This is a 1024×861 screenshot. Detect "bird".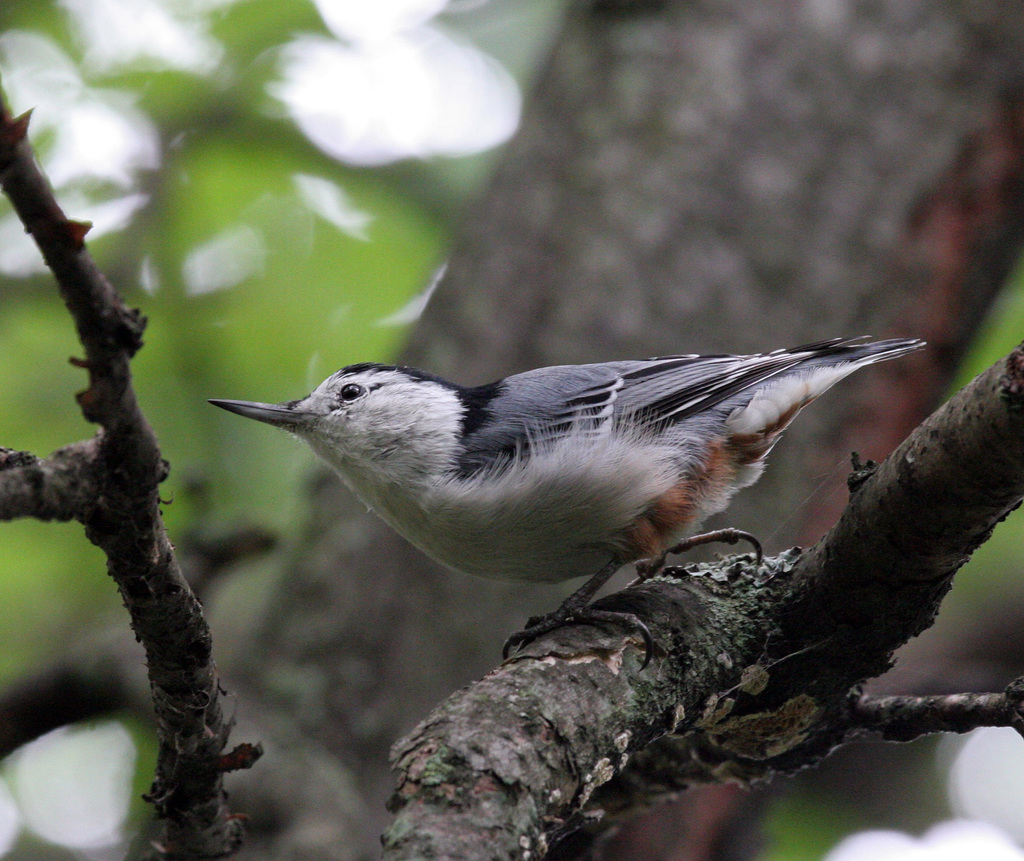
[206,343,936,676].
